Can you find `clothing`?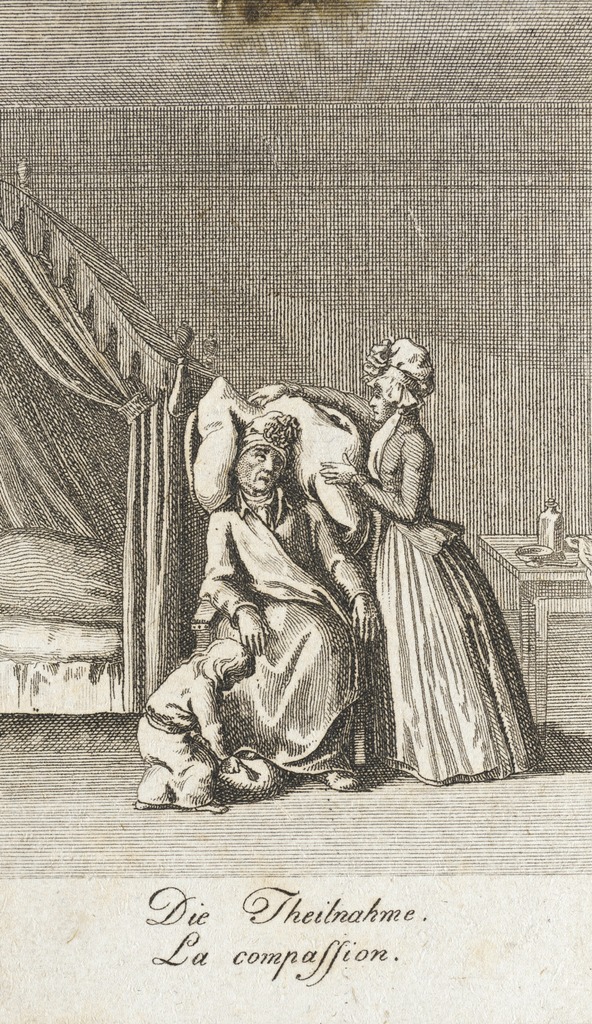
Yes, bounding box: {"left": 296, "top": 383, "right": 560, "bottom": 778}.
